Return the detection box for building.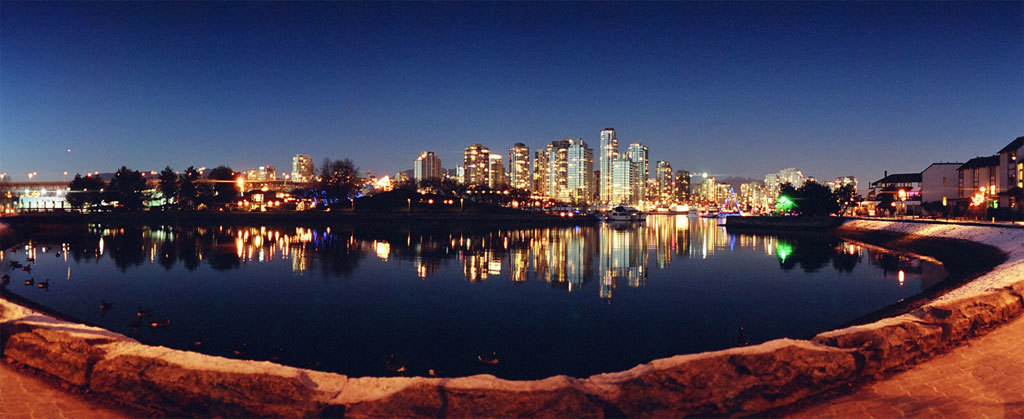
[601,125,619,208].
